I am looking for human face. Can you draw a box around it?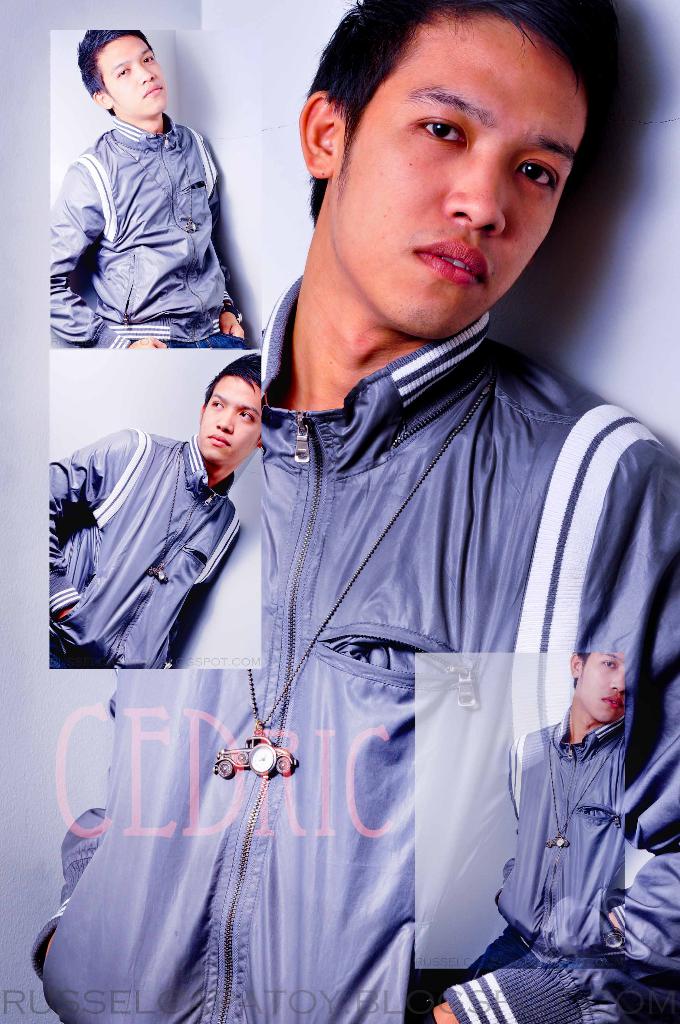
Sure, the bounding box is rect(200, 377, 261, 468).
